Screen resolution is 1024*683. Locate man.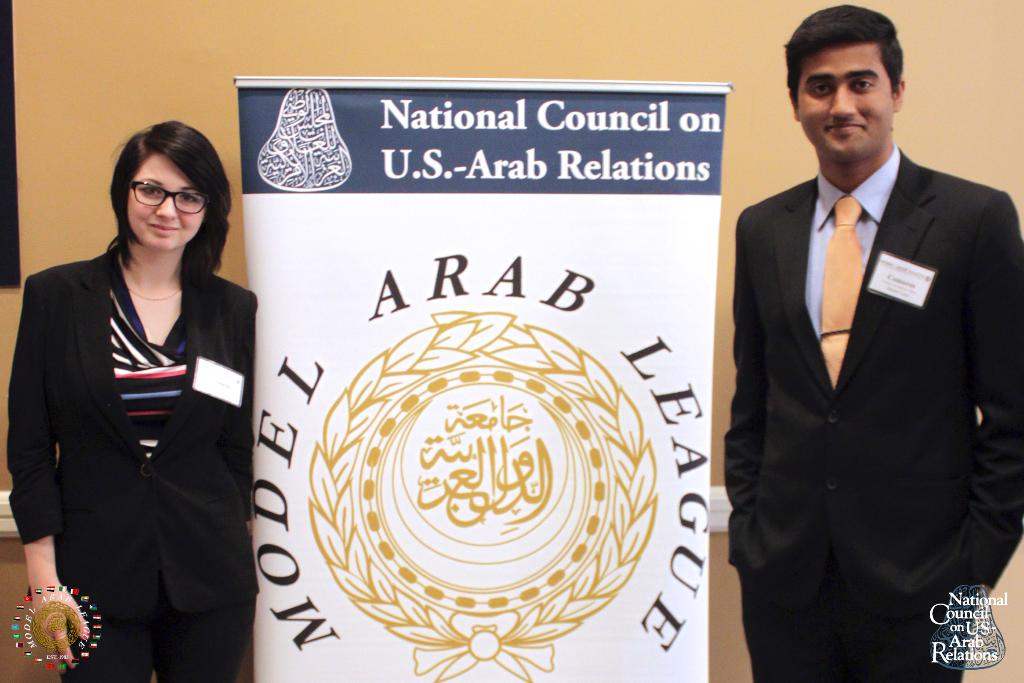
<bbox>721, 0, 1006, 674</bbox>.
